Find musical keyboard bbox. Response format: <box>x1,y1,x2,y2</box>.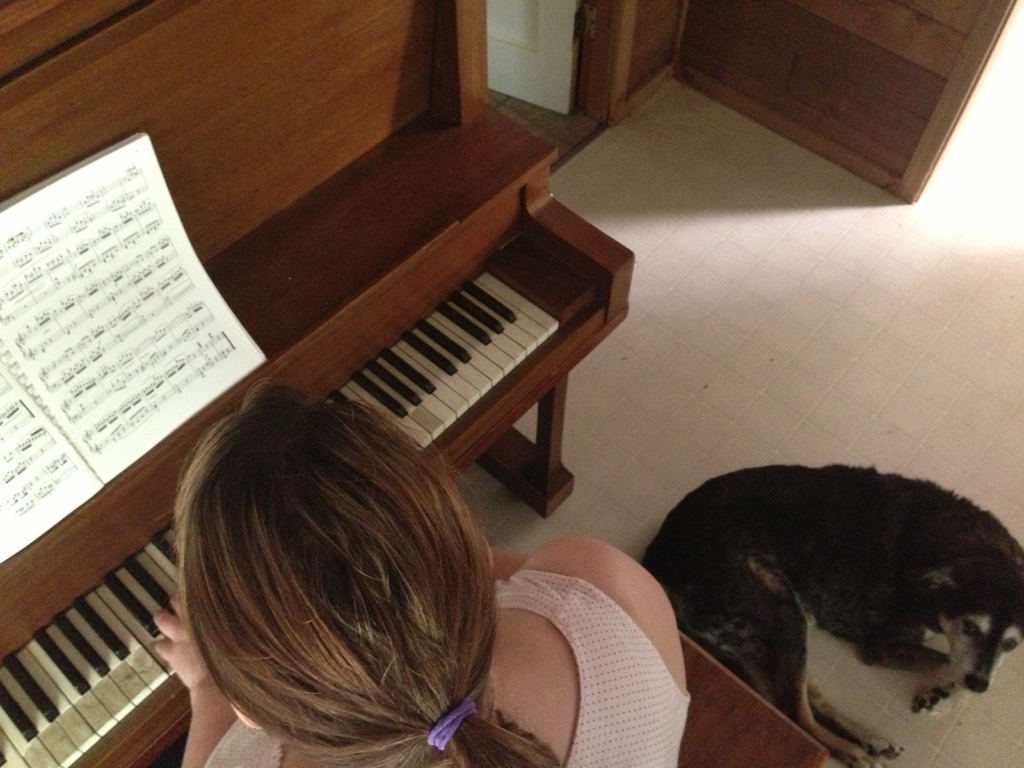
<box>0,259,568,767</box>.
